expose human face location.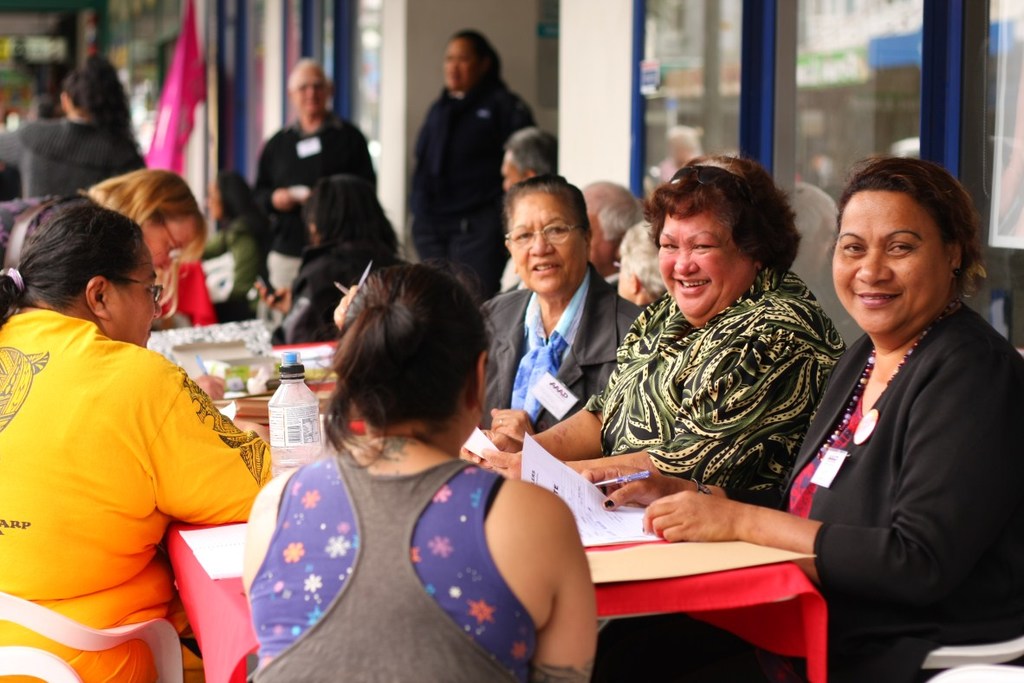
Exposed at <bbox>827, 189, 948, 338</bbox>.
